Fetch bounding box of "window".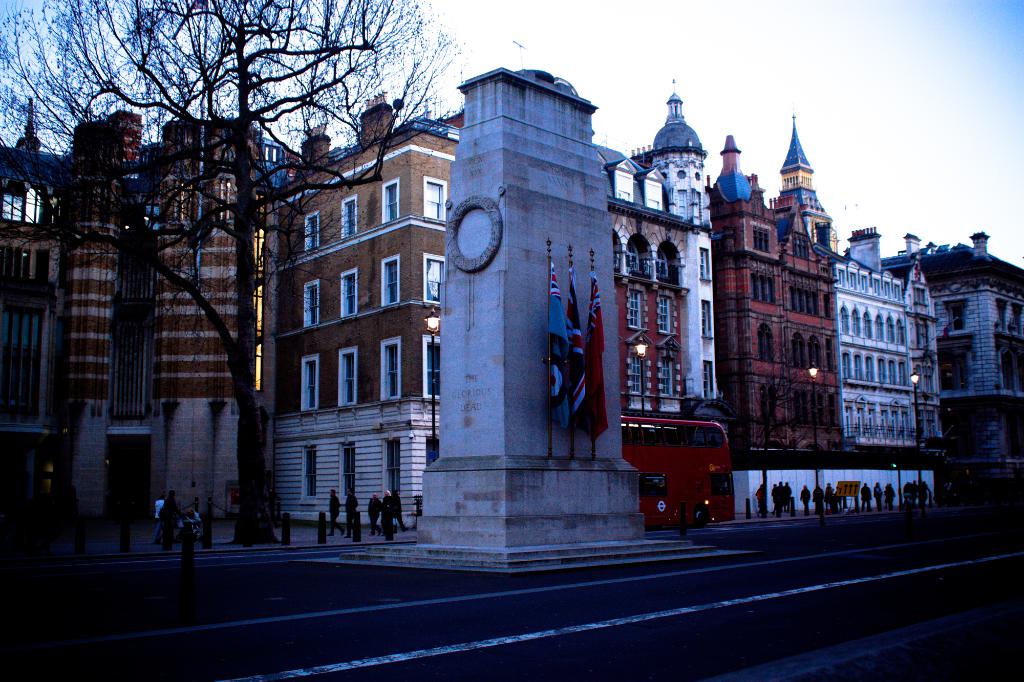
Bbox: box(707, 365, 710, 394).
